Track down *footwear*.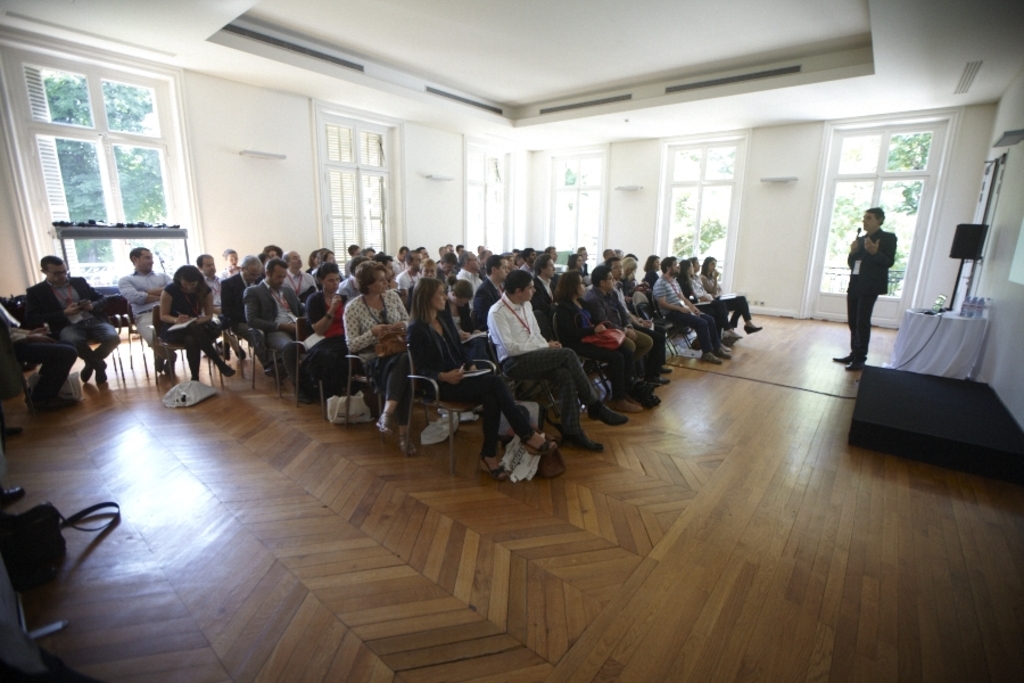
Tracked to select_region(7, 425, 22, 437).
